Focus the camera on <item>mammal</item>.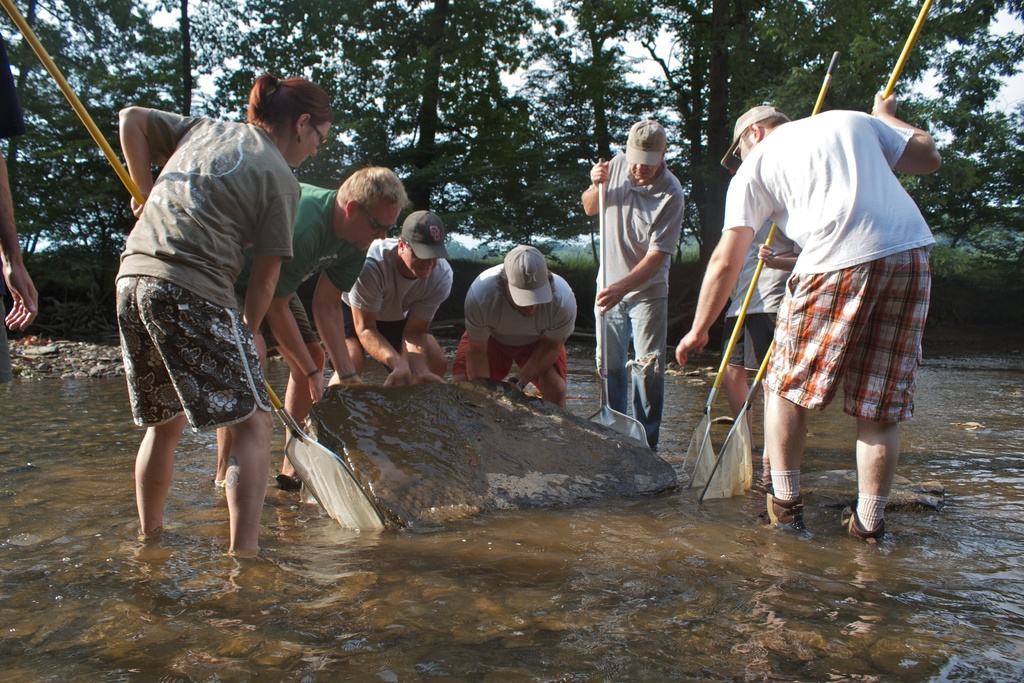
Focus region: <region>728, 217, 803, 460</region>.
